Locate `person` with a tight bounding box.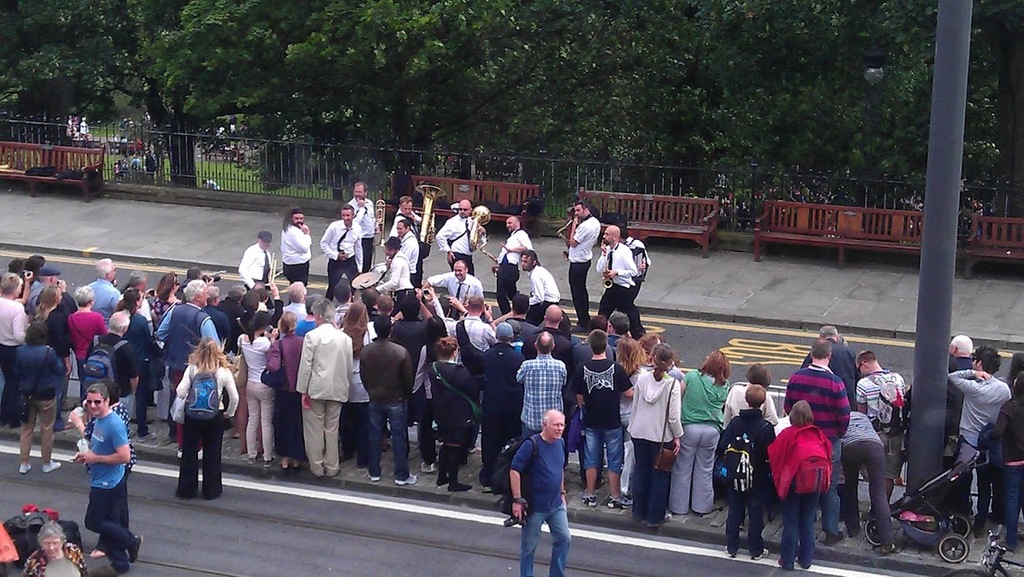
pyautogui.locateOnScreen(9, 318, 70, 482).
